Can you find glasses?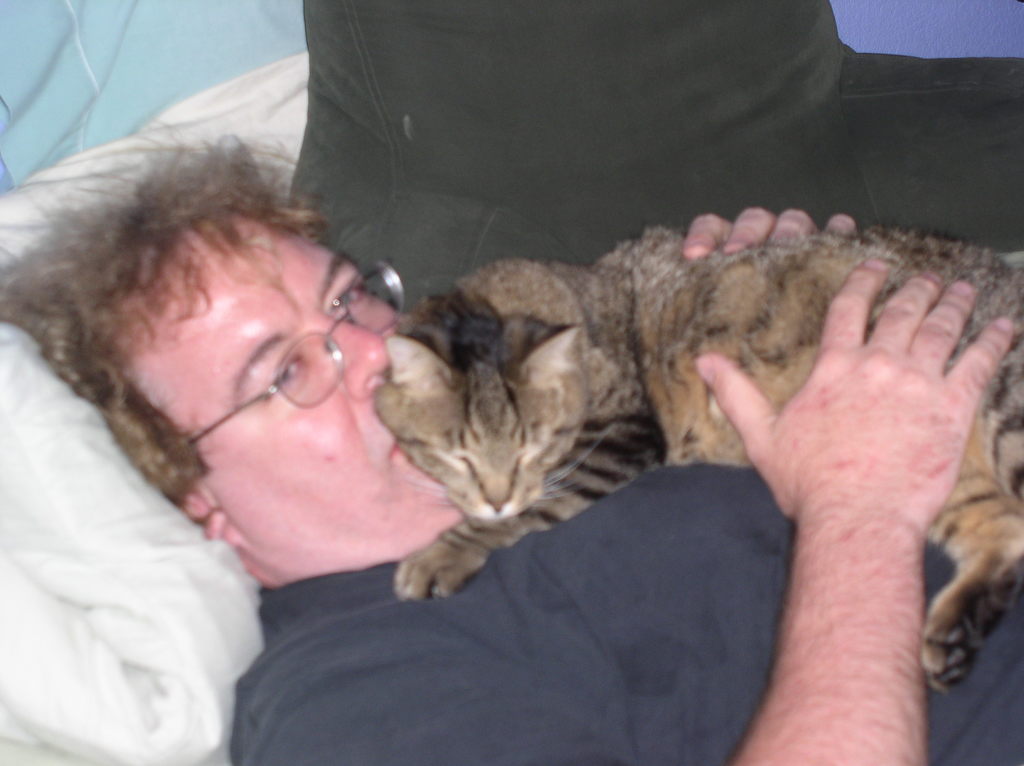
Yes, bounding box: detection(177, 272, 410, 436).
